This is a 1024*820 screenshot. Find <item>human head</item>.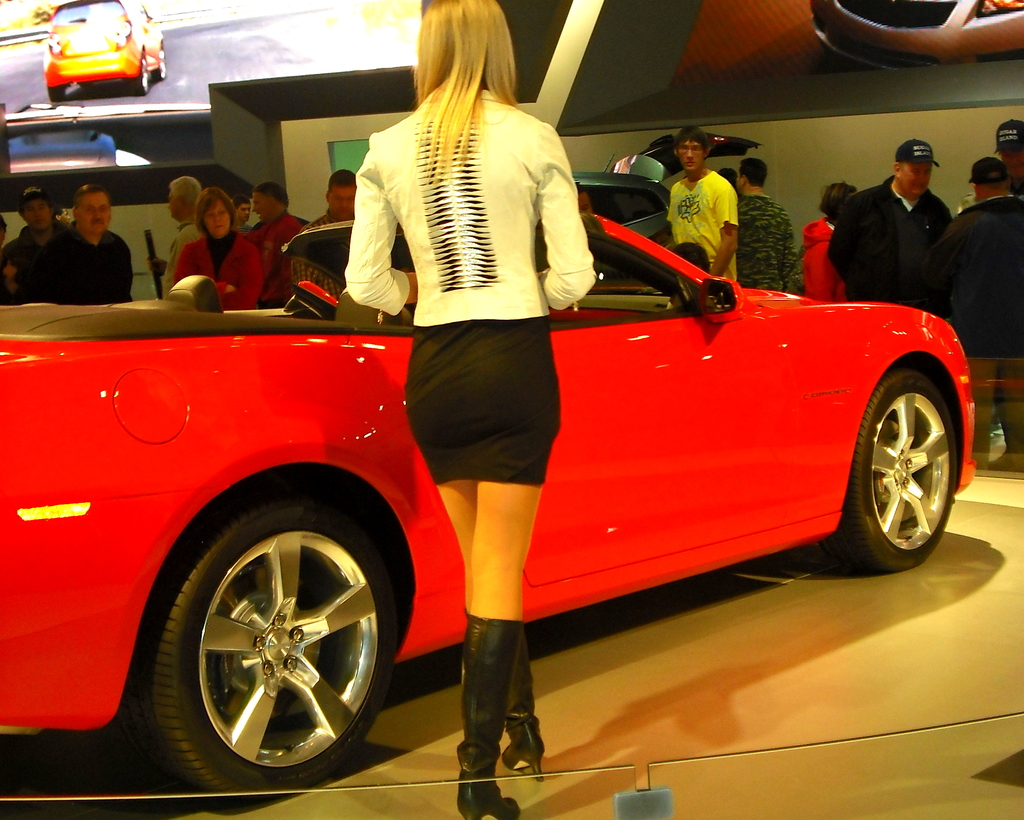
Bounding box: (890, 138, 940, 201).
